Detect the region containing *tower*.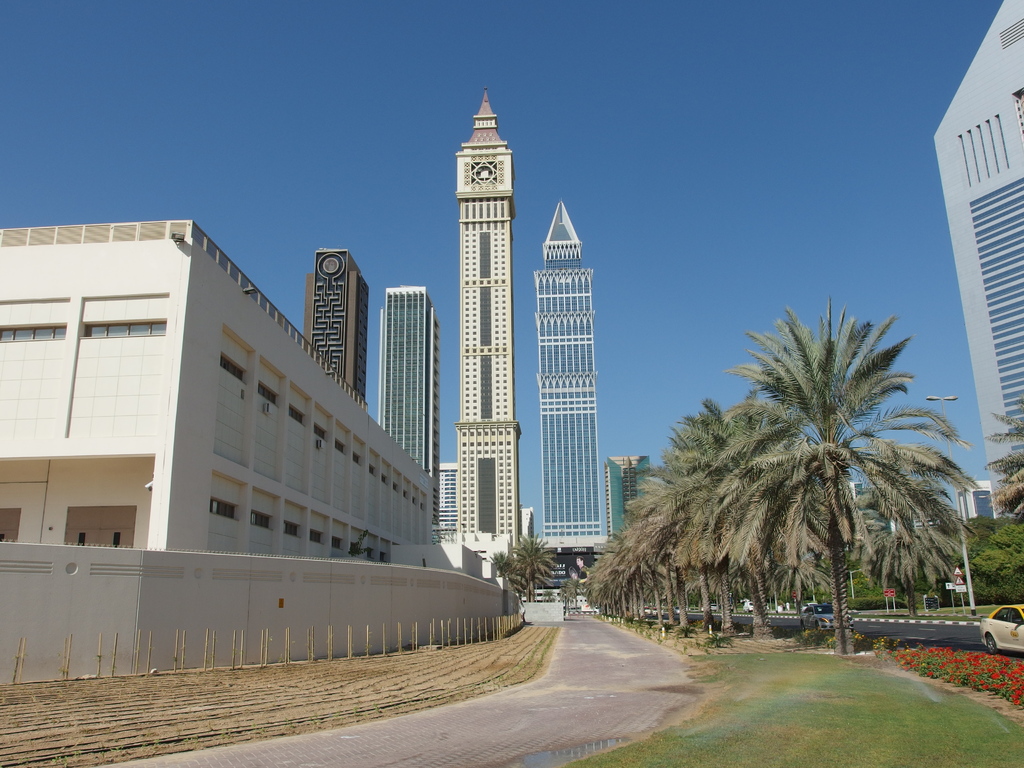
(452,92,525,580).
